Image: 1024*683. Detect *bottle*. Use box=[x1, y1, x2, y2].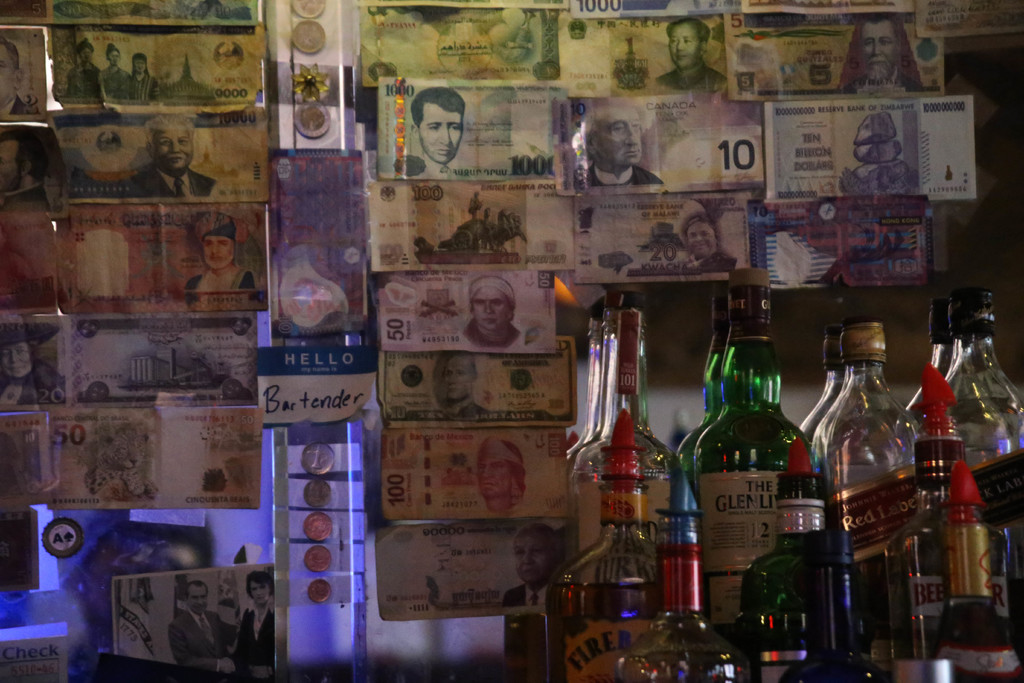
box=[559, 301, 606, 464].
